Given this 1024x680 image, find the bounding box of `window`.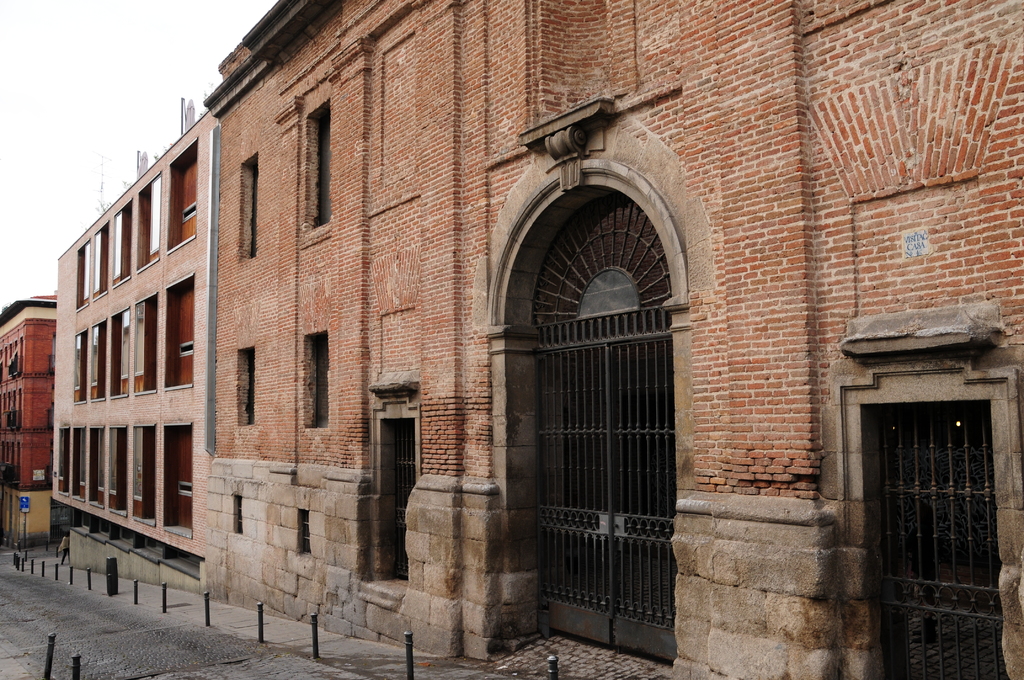
[365, 375, 429, 587].
